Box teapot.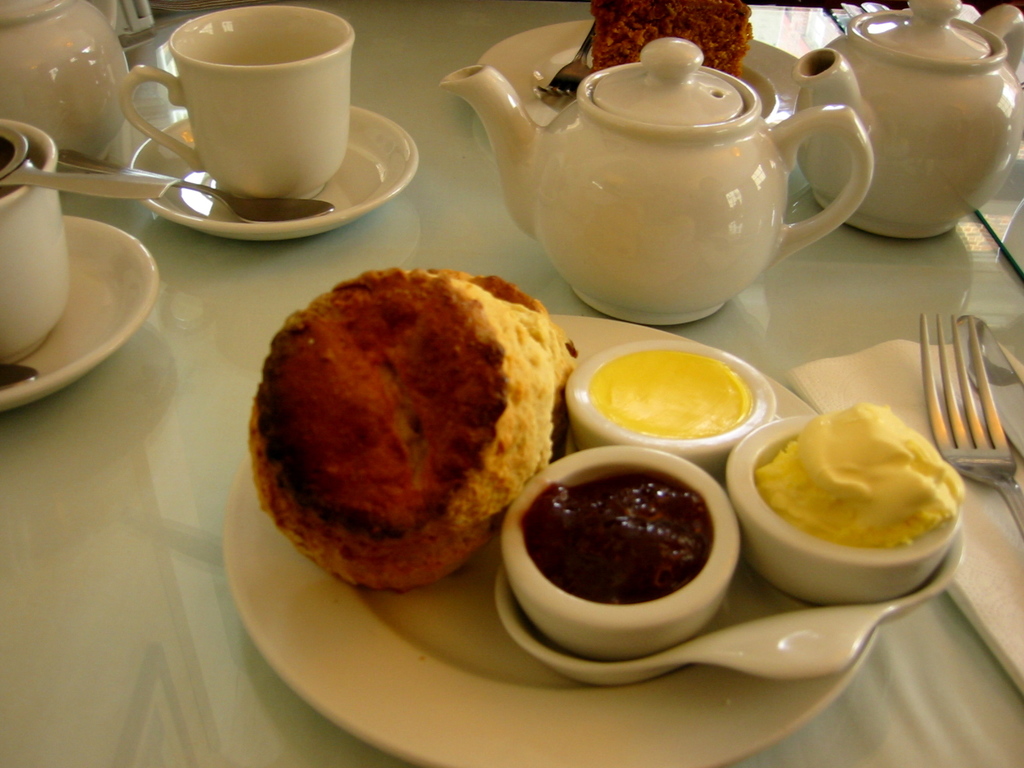
box(438, 36, 874, 327).
